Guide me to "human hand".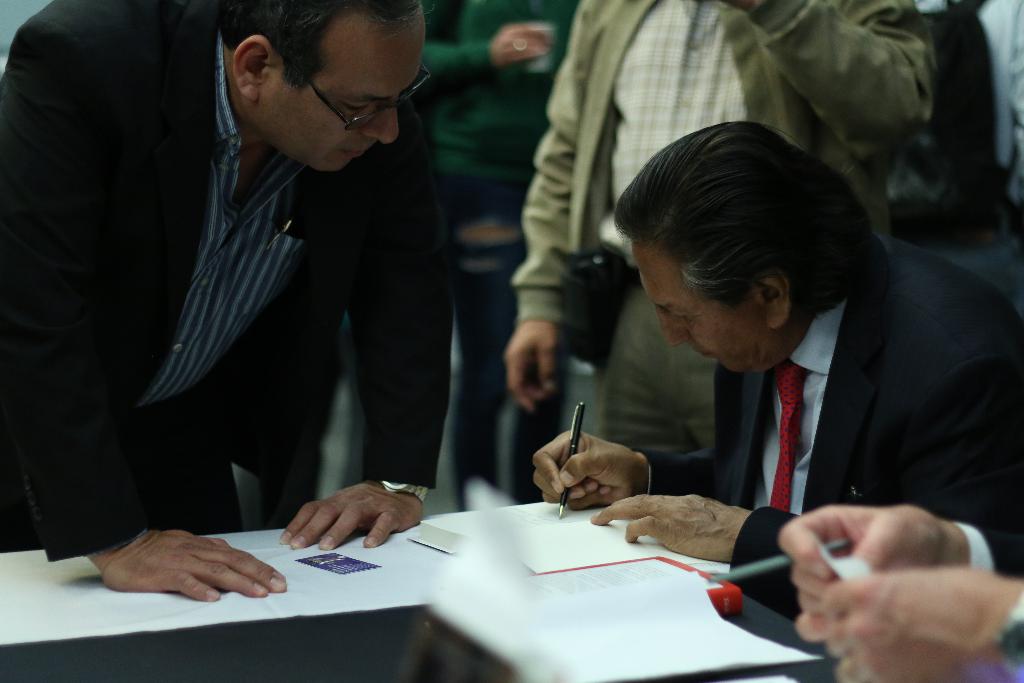
Guidance: 278:481:428:552.
